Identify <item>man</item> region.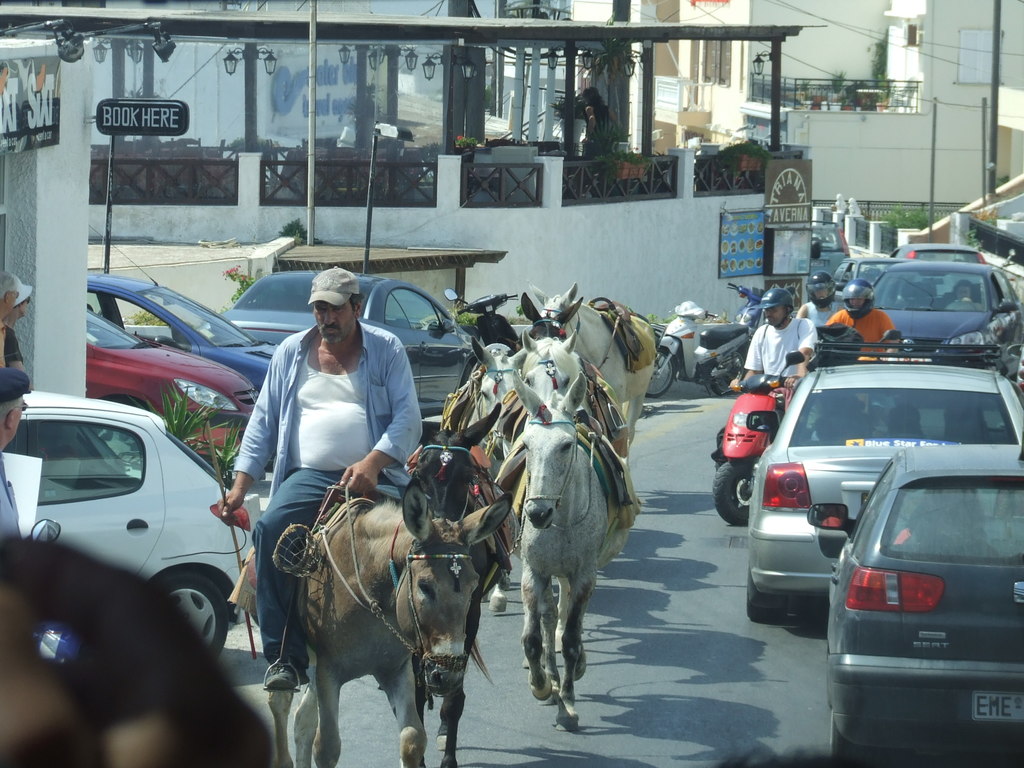
Region: 752:298:839:383.
